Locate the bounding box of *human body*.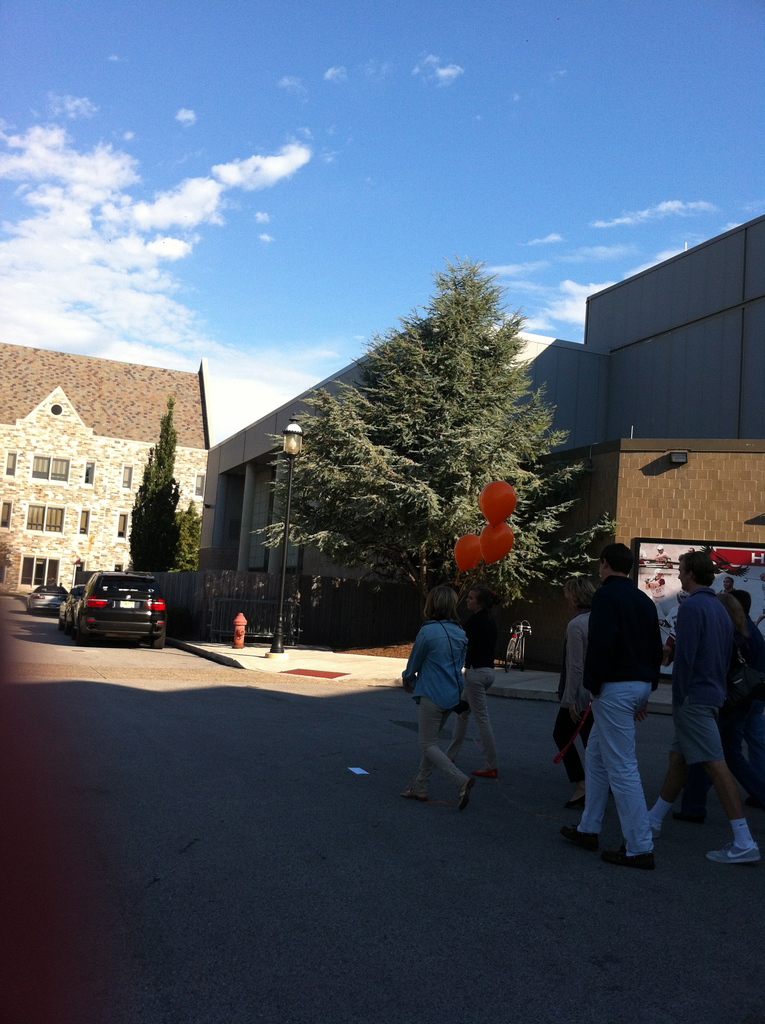
Bounding box: [679,635,756,824].
